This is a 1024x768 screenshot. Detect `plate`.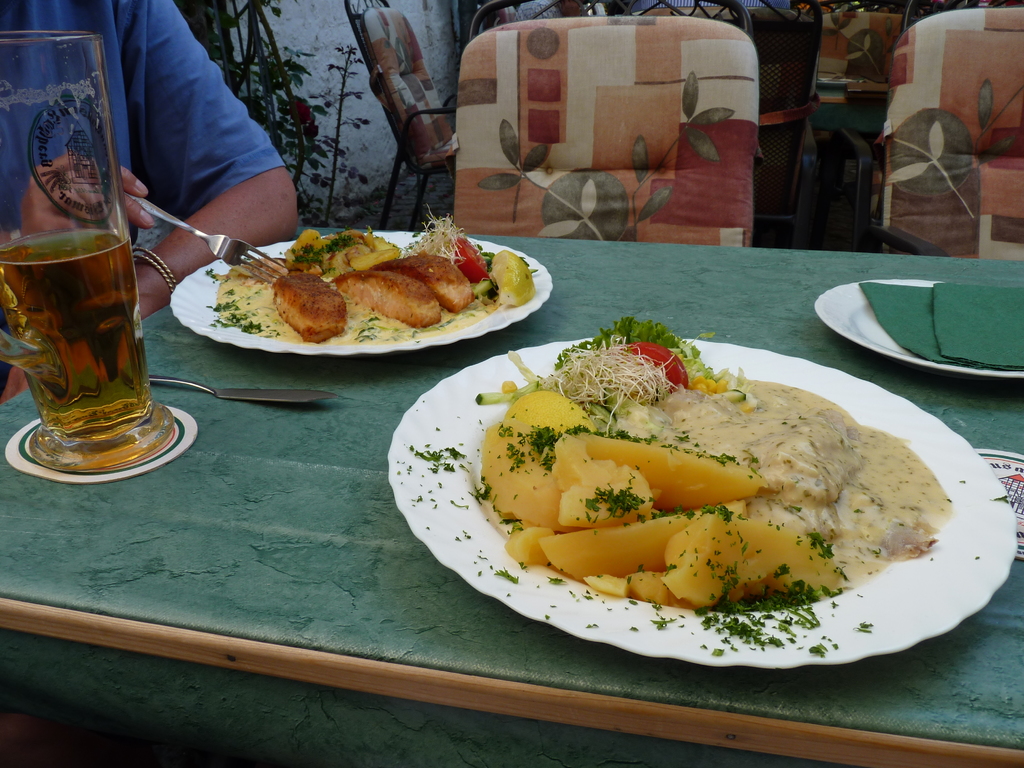
x1=808 y1=275 x2=1023 y2=383.
